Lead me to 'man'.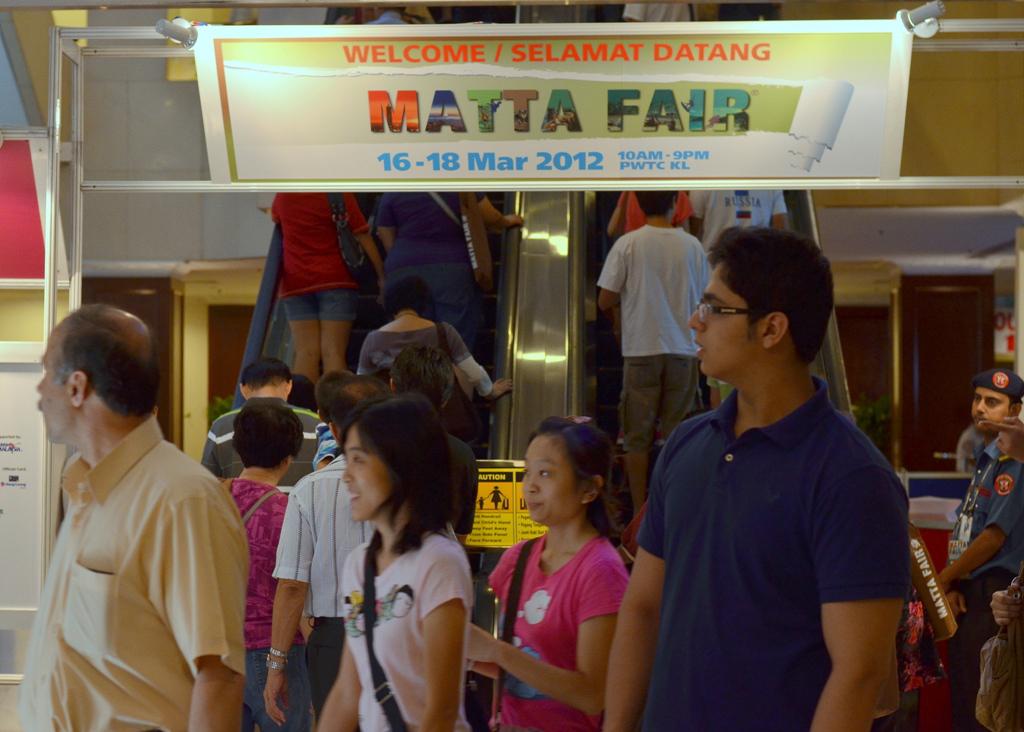
Lead to 594:231:921:731.
